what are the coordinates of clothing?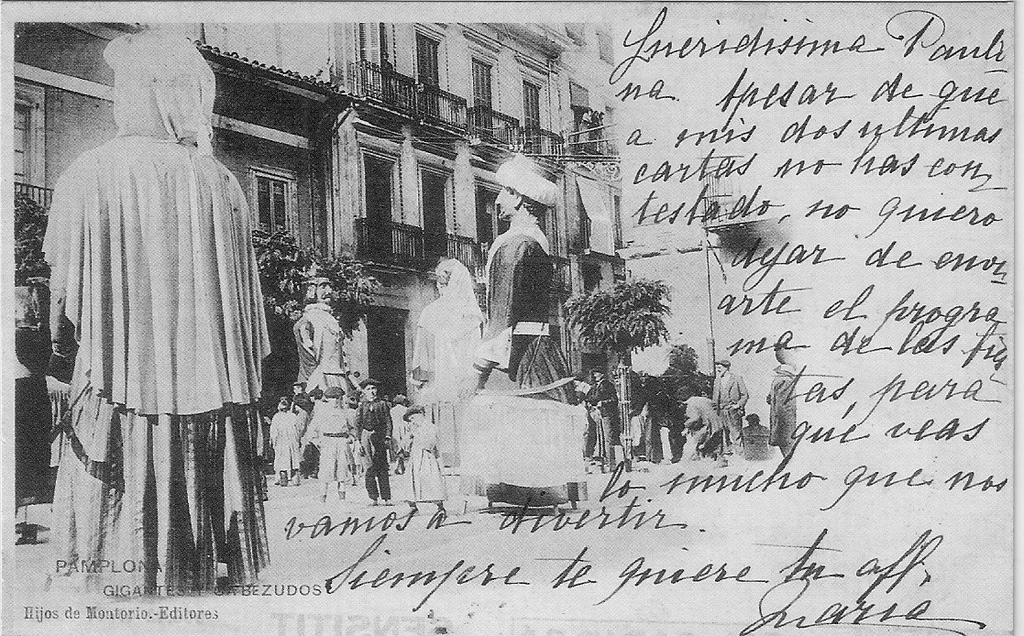
detection(356, 401, 384, 496).
